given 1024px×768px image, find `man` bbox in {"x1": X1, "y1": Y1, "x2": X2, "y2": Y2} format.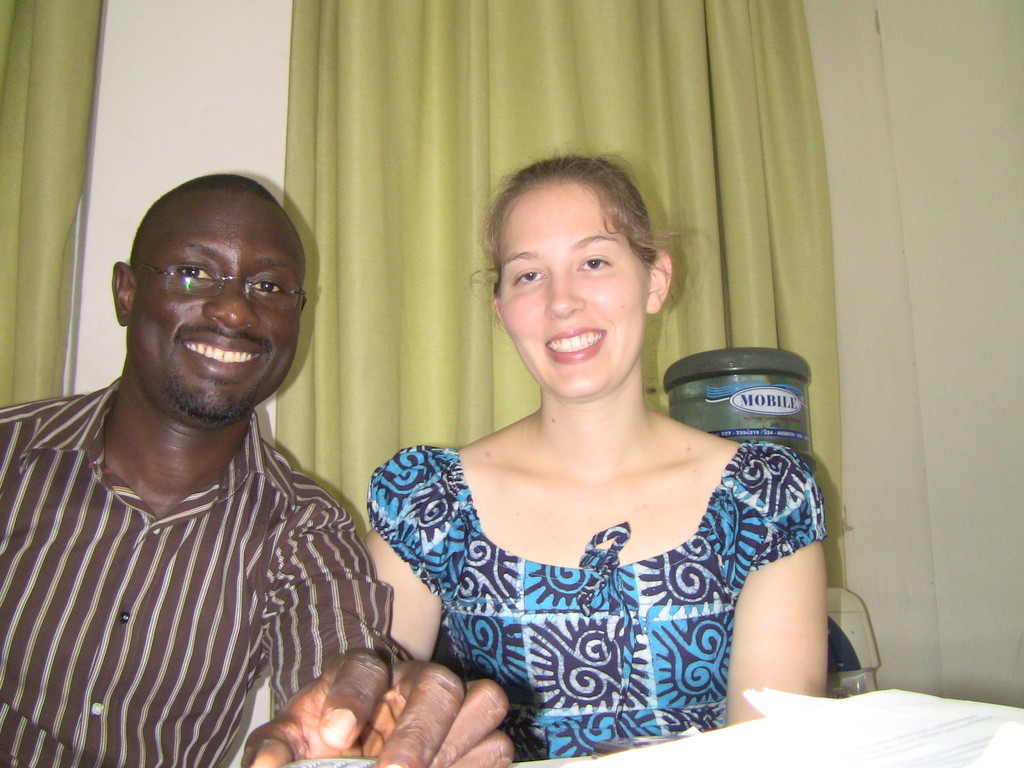
{"x1": 0, "y1": 150, "x2": 398, "y2": 767}.
